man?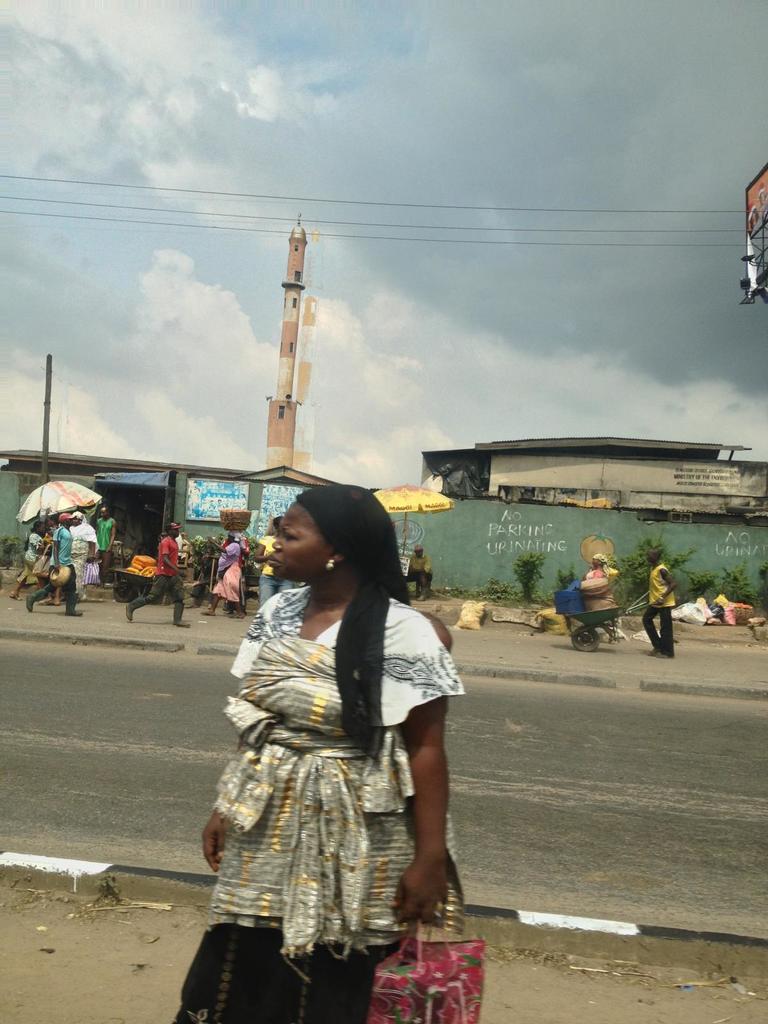
<box>122,524,193,631</box>
